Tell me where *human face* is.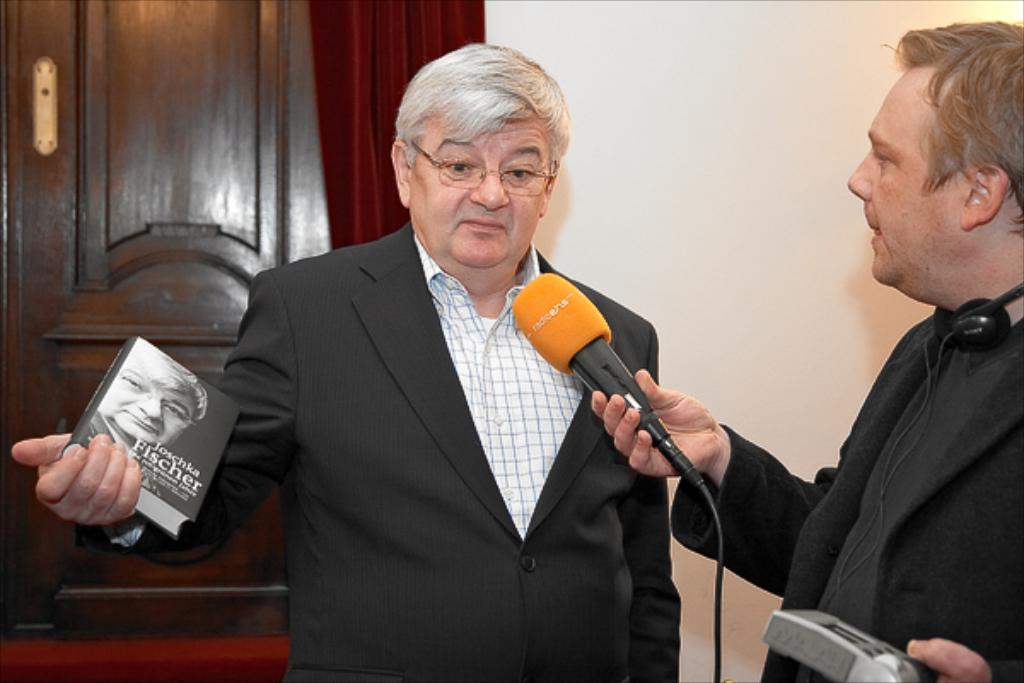
*human face* is at x1=406, y1=101, x2=551, y2=270.
